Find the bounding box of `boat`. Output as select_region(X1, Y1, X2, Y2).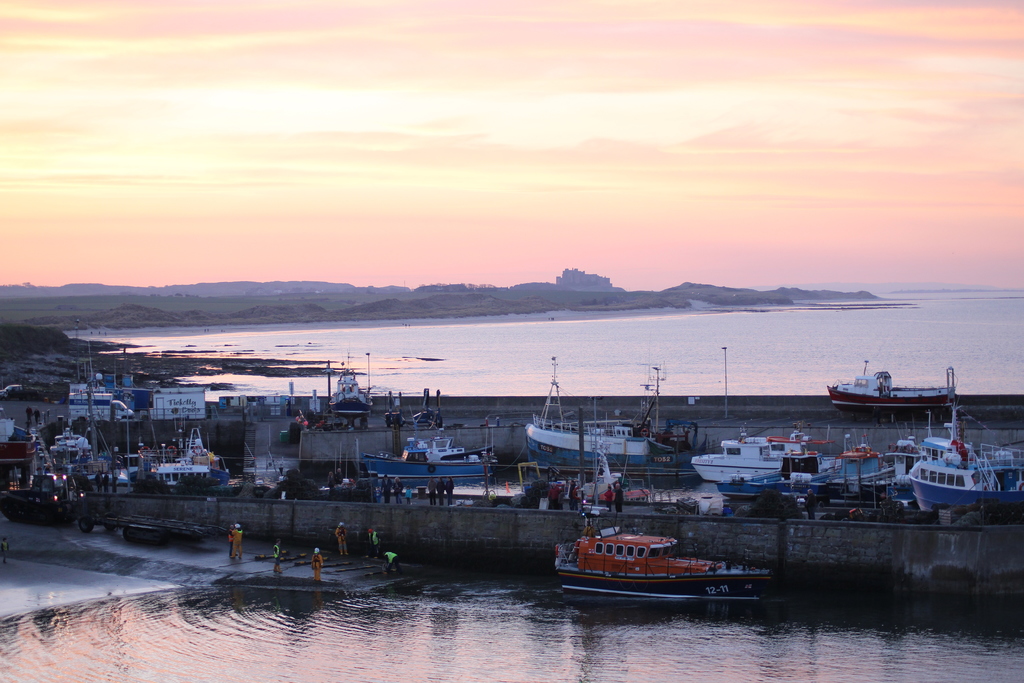
select_region(157, 435, 237, 491).
